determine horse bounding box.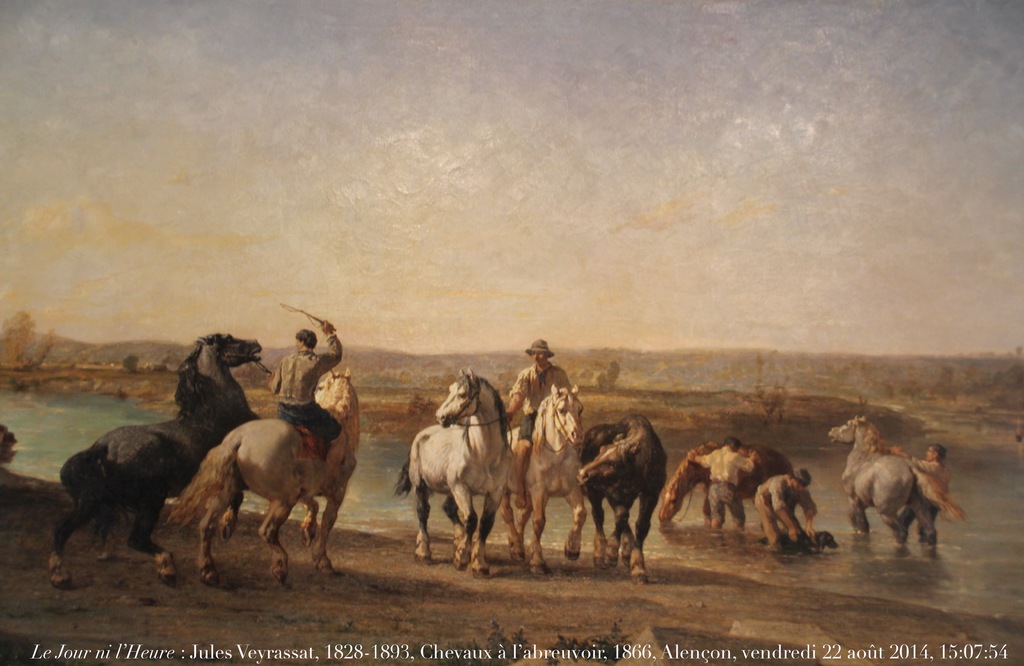
Determined: (50, 330, 261, 592).
